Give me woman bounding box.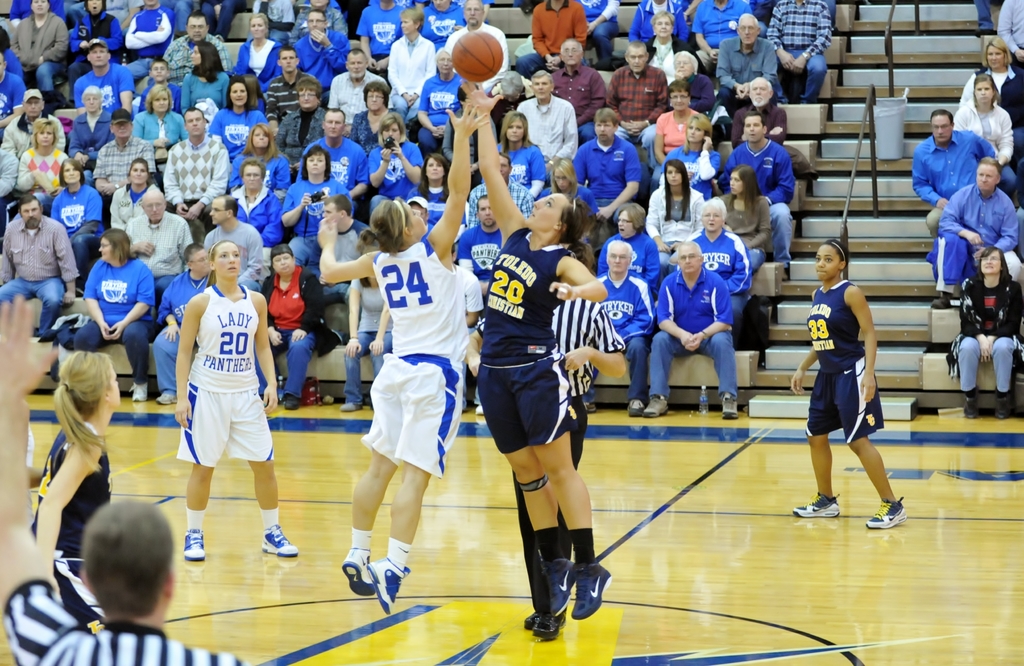
detection(415, 47, 466, 145).
